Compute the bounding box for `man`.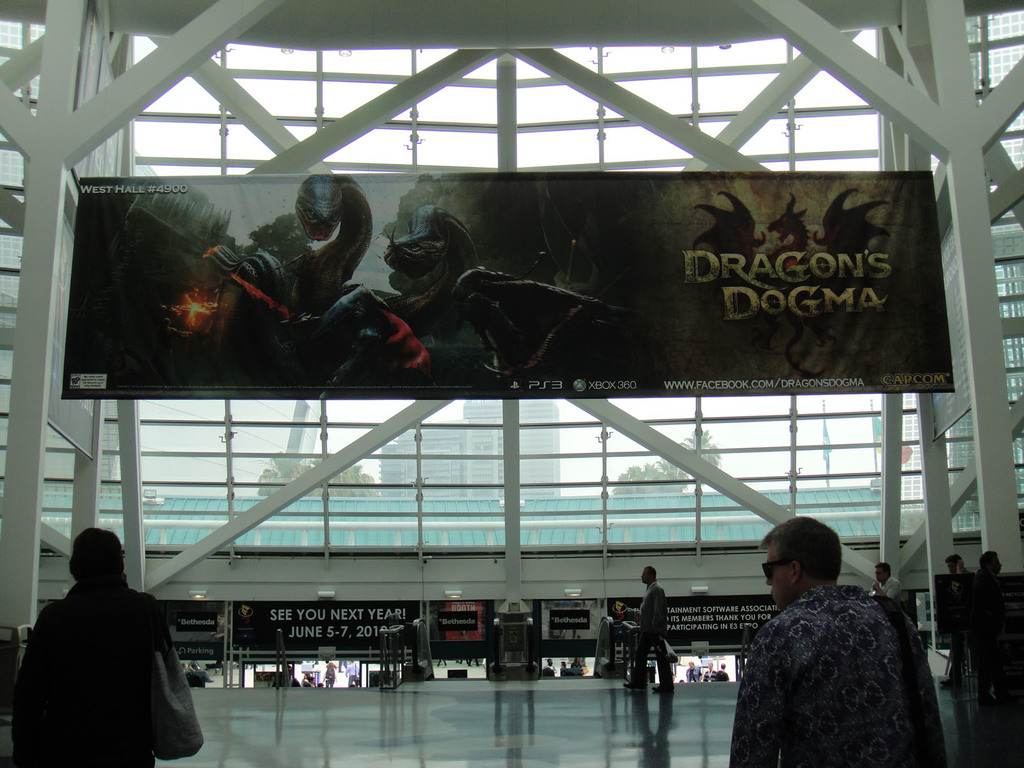
locate(629, 566, 675, 703).
